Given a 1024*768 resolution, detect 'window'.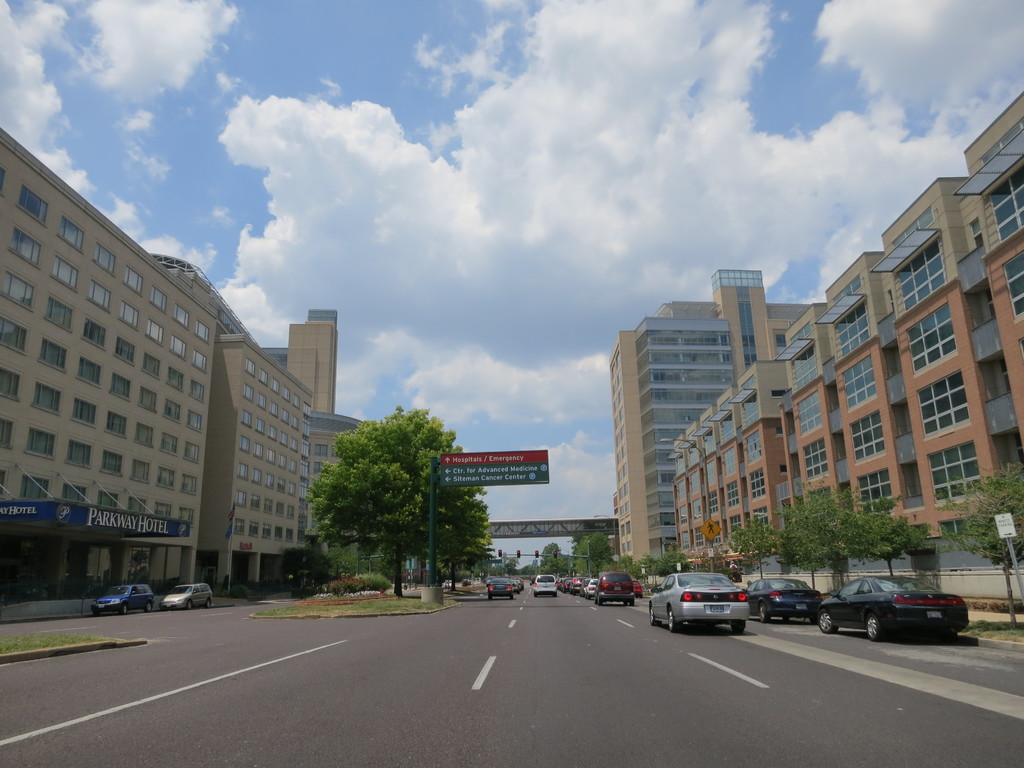
bbox=(288, 417, 298, 431).
